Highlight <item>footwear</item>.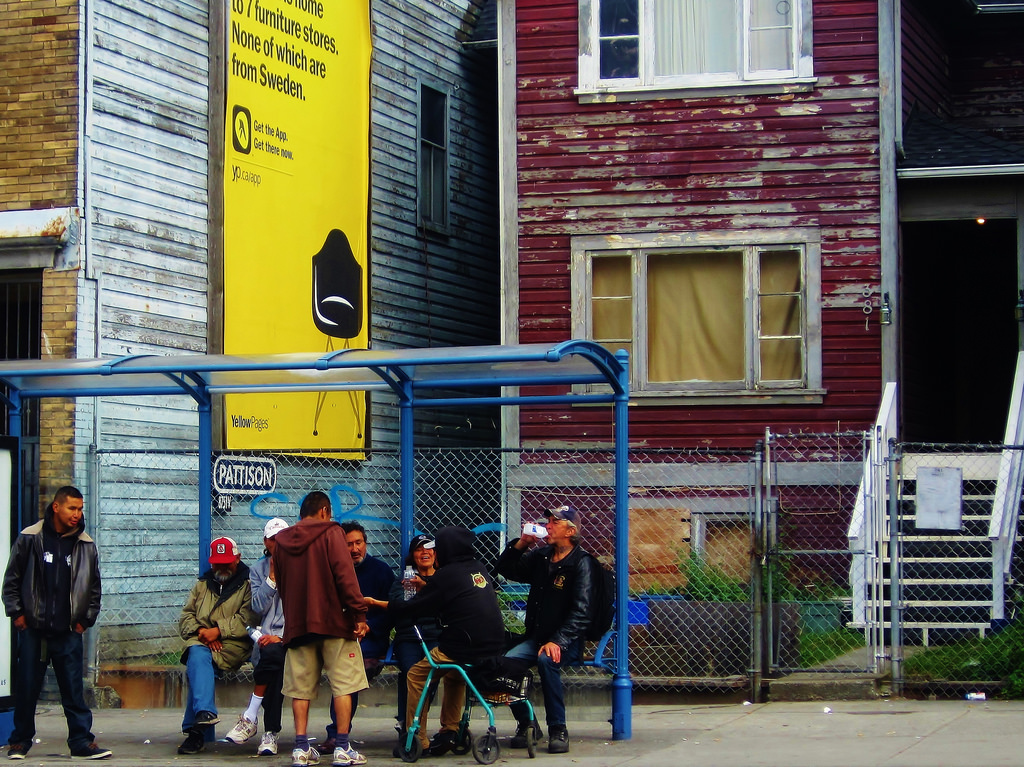
Highlighted region: <box>257,728,282,756</box>.
